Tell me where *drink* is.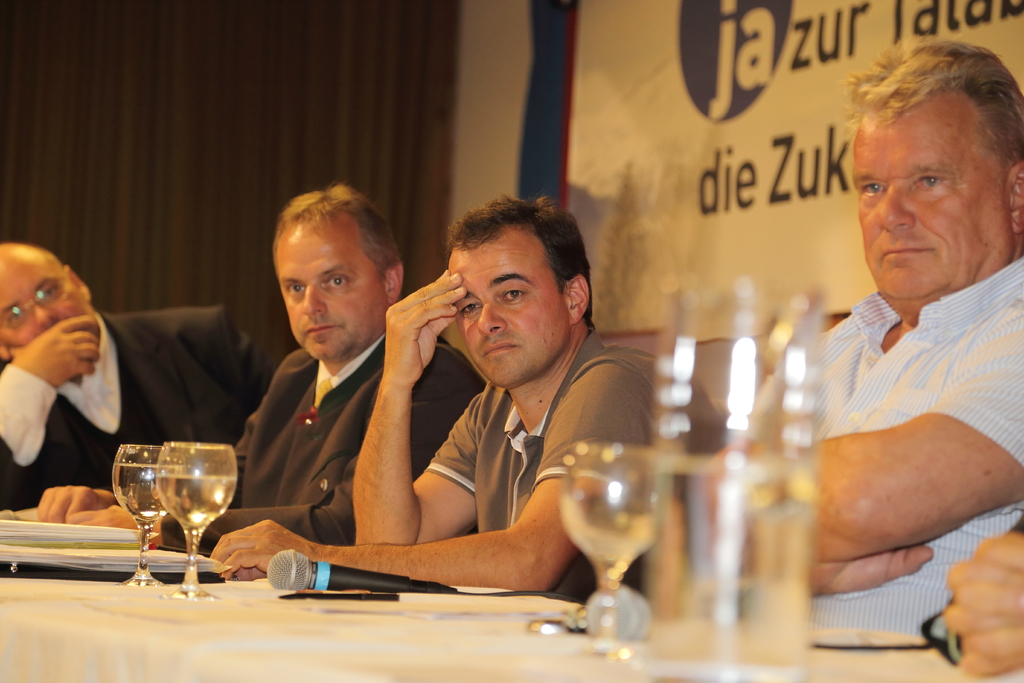
*drink* is at crop(566, 450, 667, 625).
